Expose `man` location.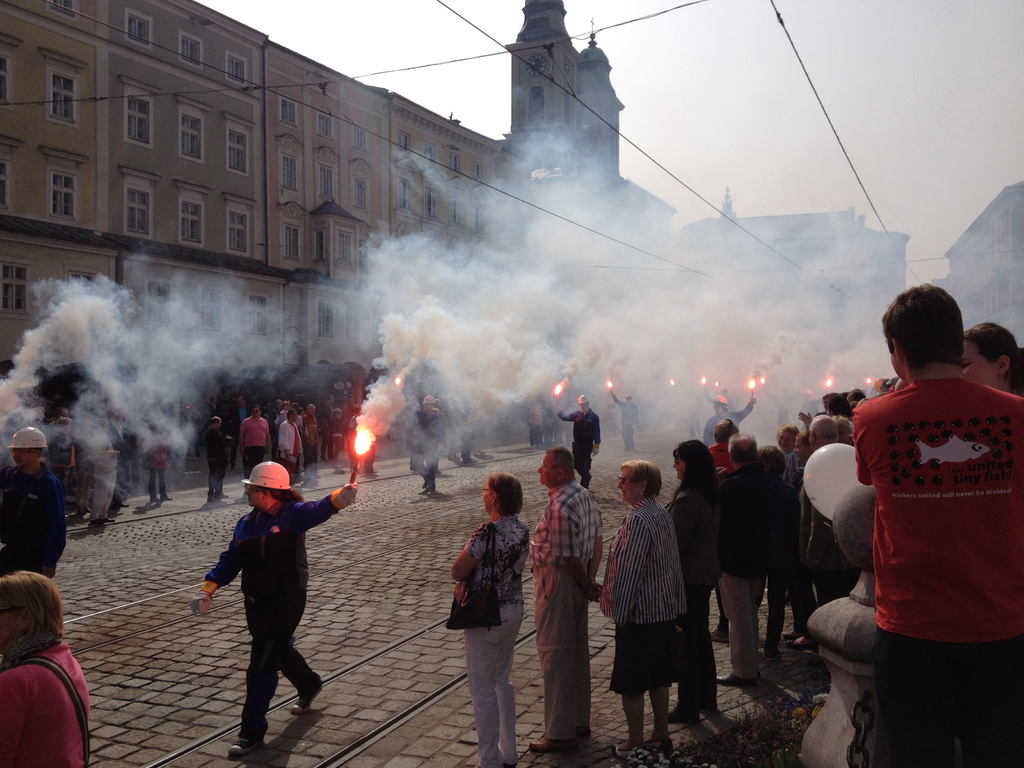
Exposed at bbox(528, 446, 603, 754).
